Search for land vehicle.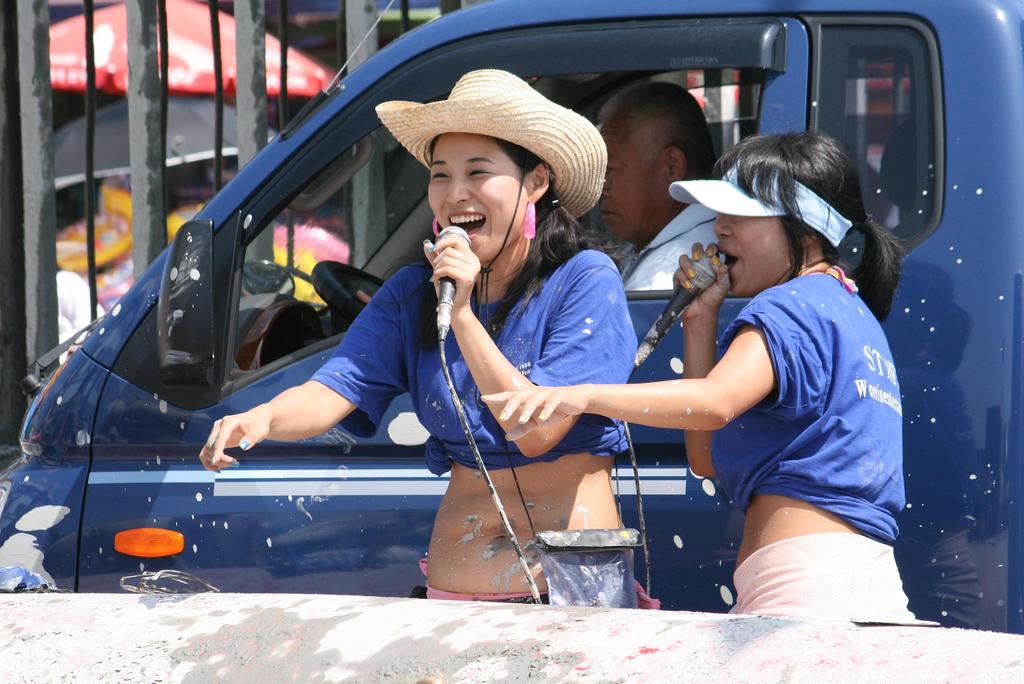
Found at BBox(0, 16, 994, 583).
